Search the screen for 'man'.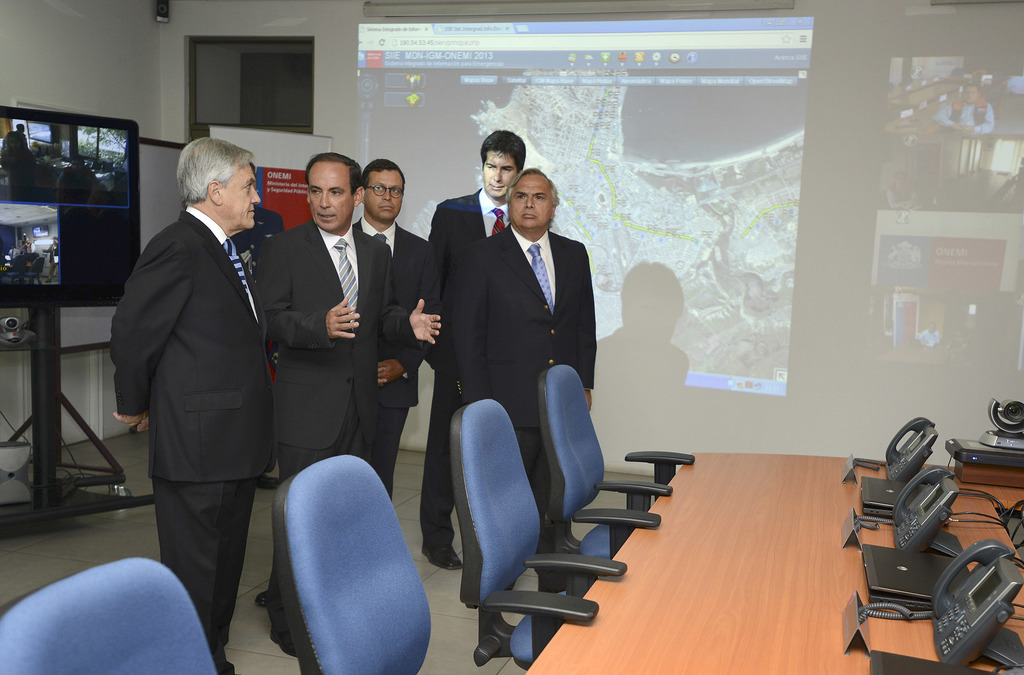
Found at rect(450, 168, 595, 459).
